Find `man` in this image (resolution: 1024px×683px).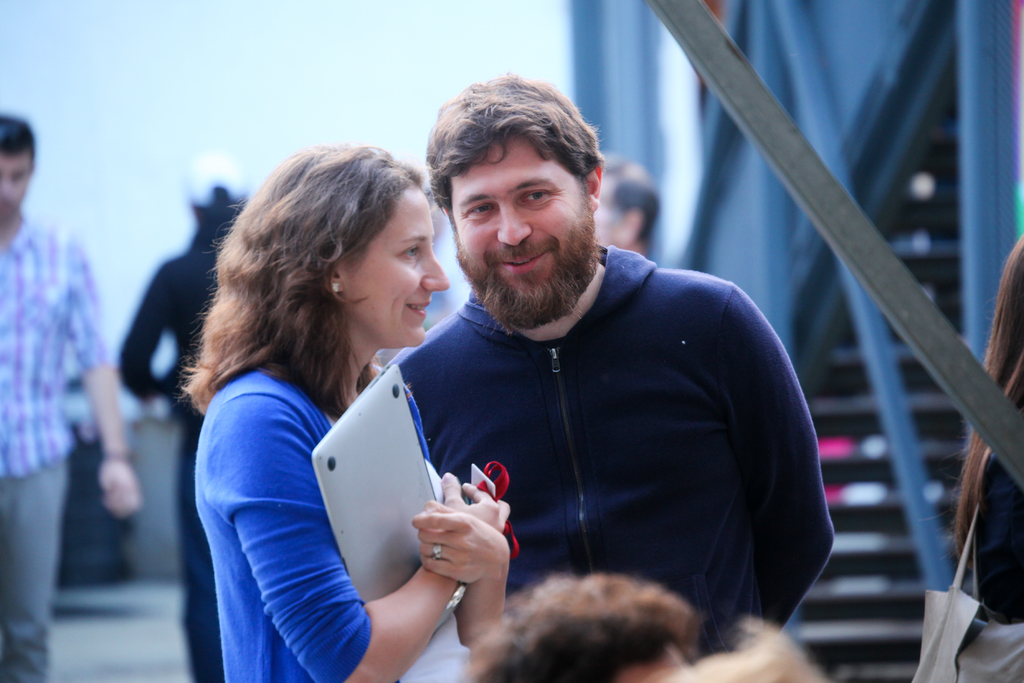
pyautogui.locateOnScreen(0, 109, 142, 682).
